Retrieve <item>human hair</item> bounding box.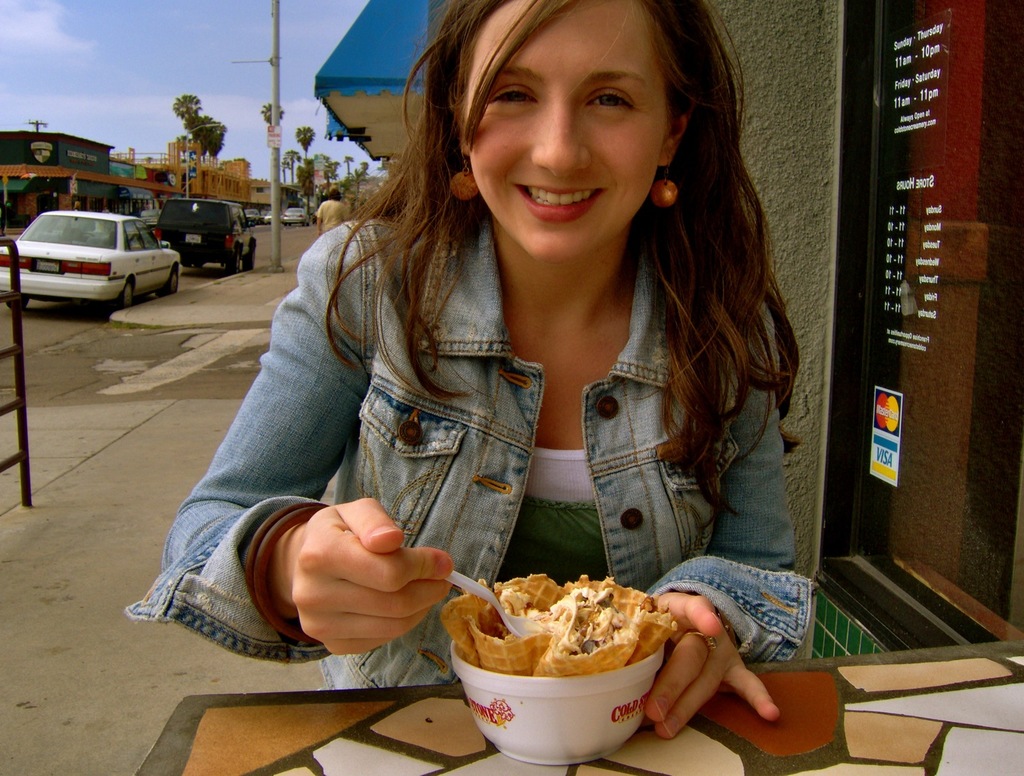
Bounding box: select_region(341, 0, 784, 454).
